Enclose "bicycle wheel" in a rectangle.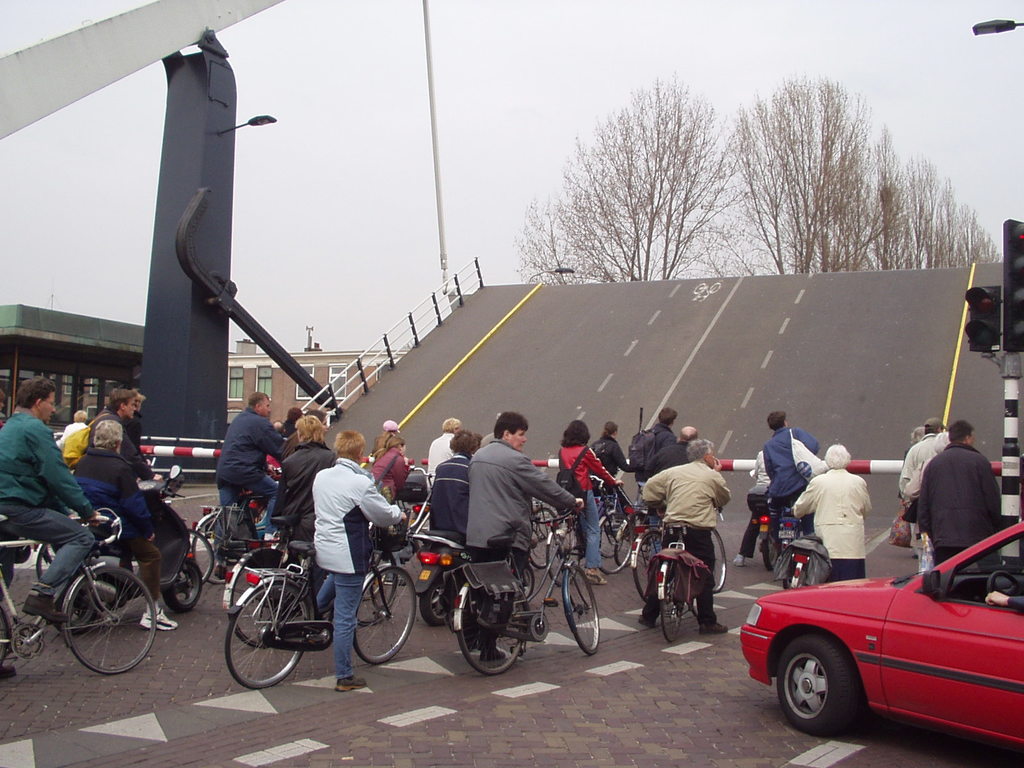
(186, 527, 212, 584).
